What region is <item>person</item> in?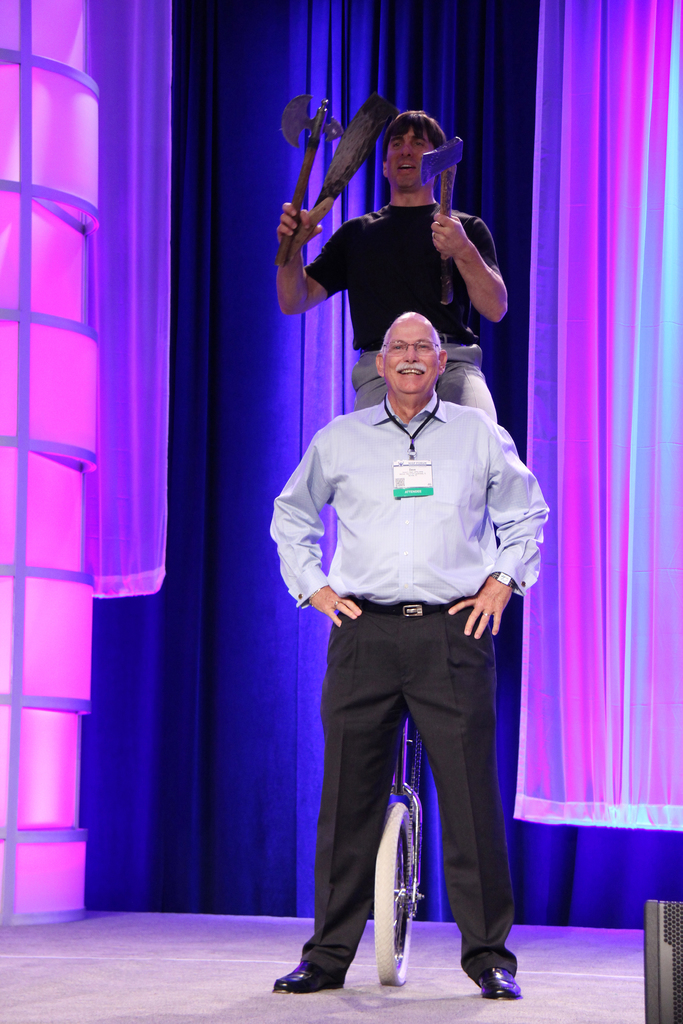
<bbox>278, 98, 493, 415</bbox>.
